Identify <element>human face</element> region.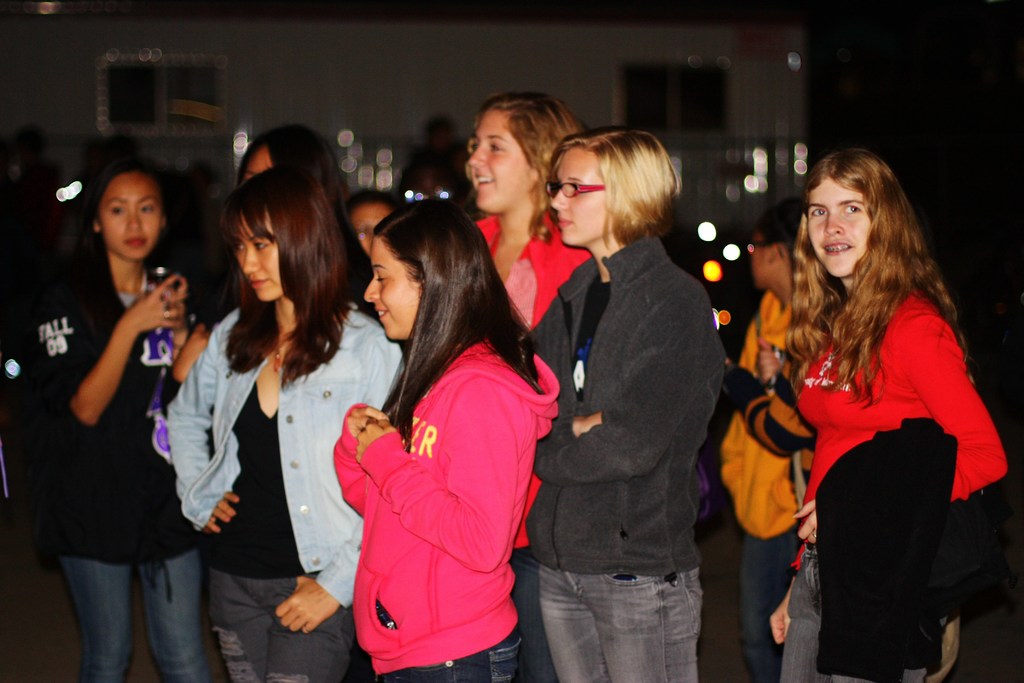
Region: crop(806, 176, 876, 283).
